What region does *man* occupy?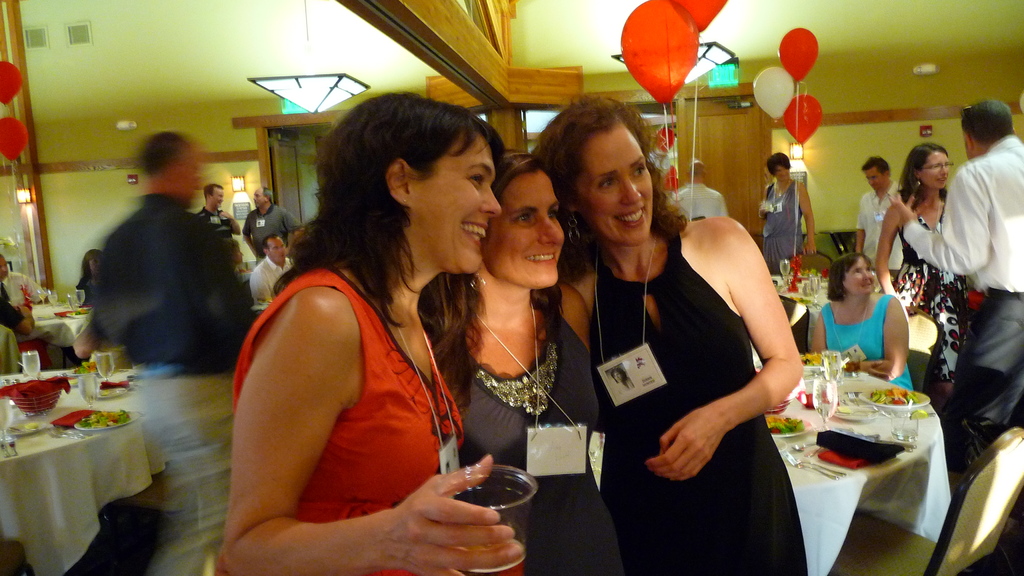
0 287 35 372.
